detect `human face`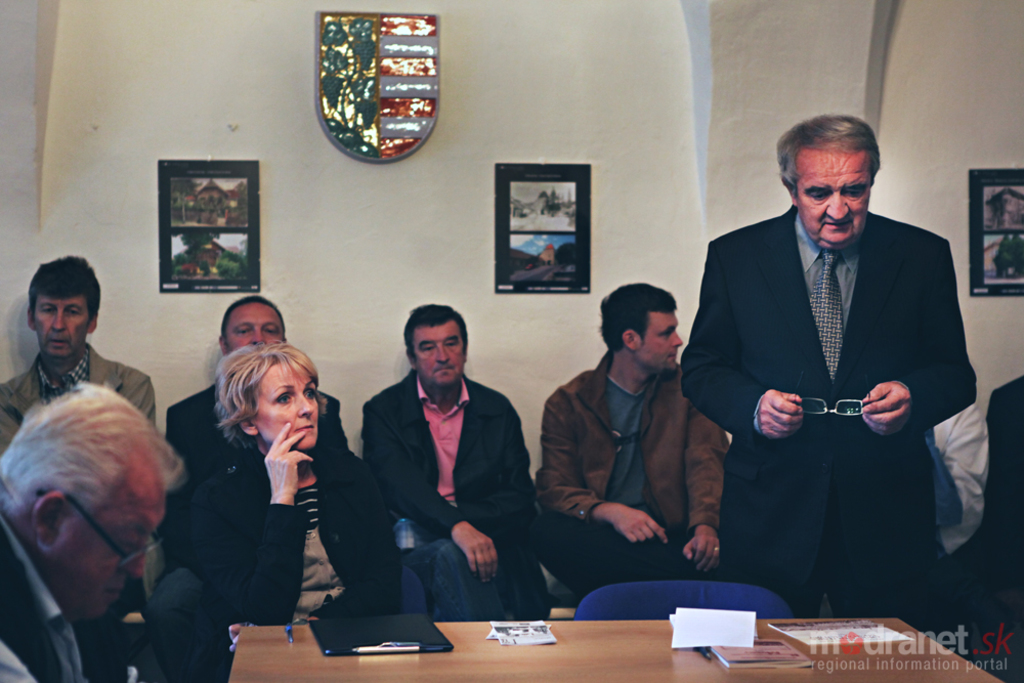
<box>33,299,91,355</box>
